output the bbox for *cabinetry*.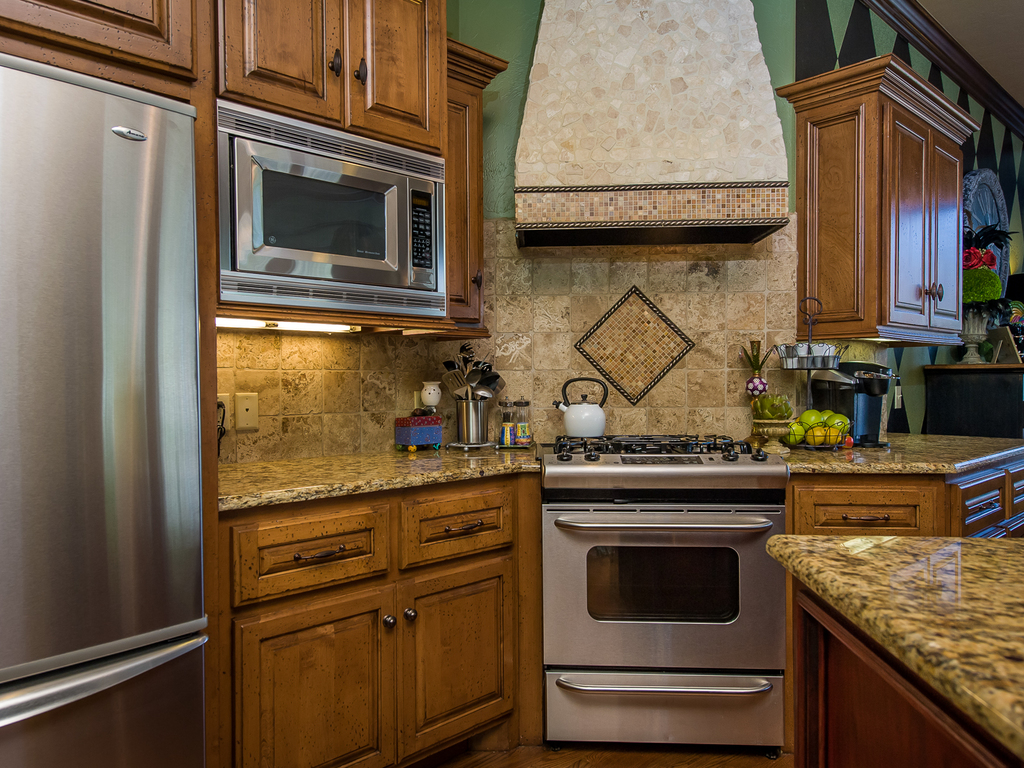
rect(0, 0, 221, 88).
